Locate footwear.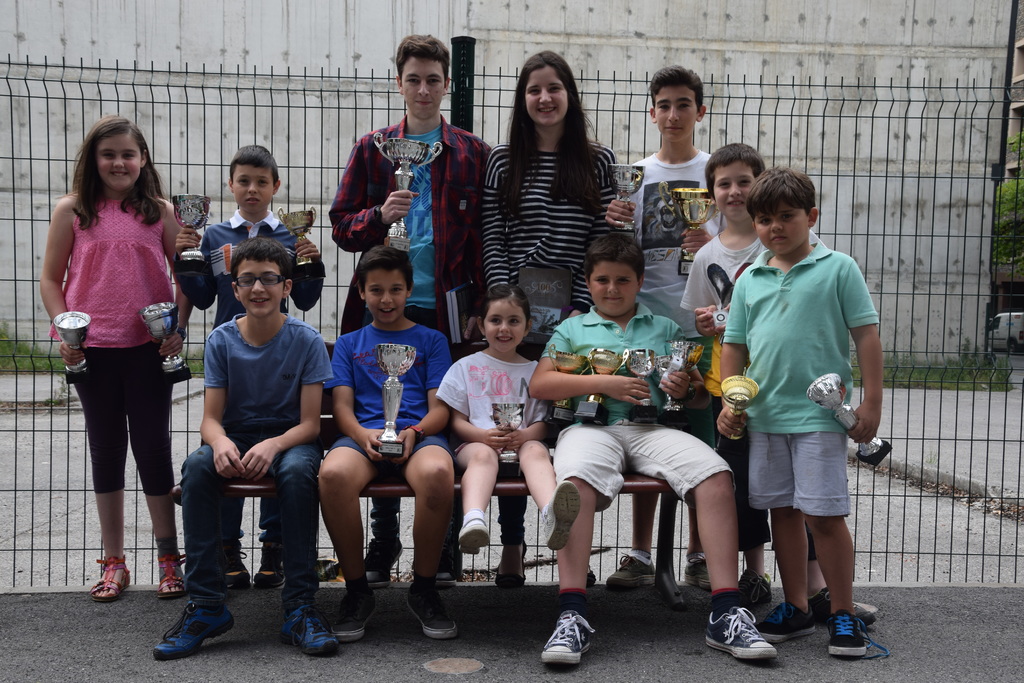
Bounding box: pyautogui.locateOnScreen(542, 481, 583, 550).
